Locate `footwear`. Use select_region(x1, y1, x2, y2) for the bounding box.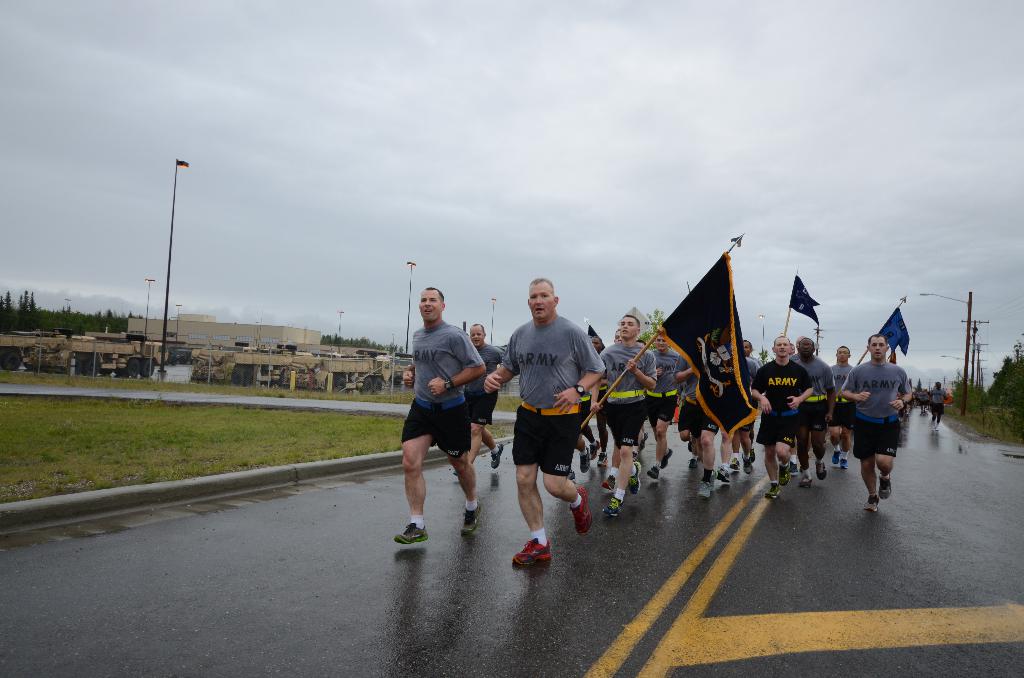
select_region(741, 453, 753, 474).
